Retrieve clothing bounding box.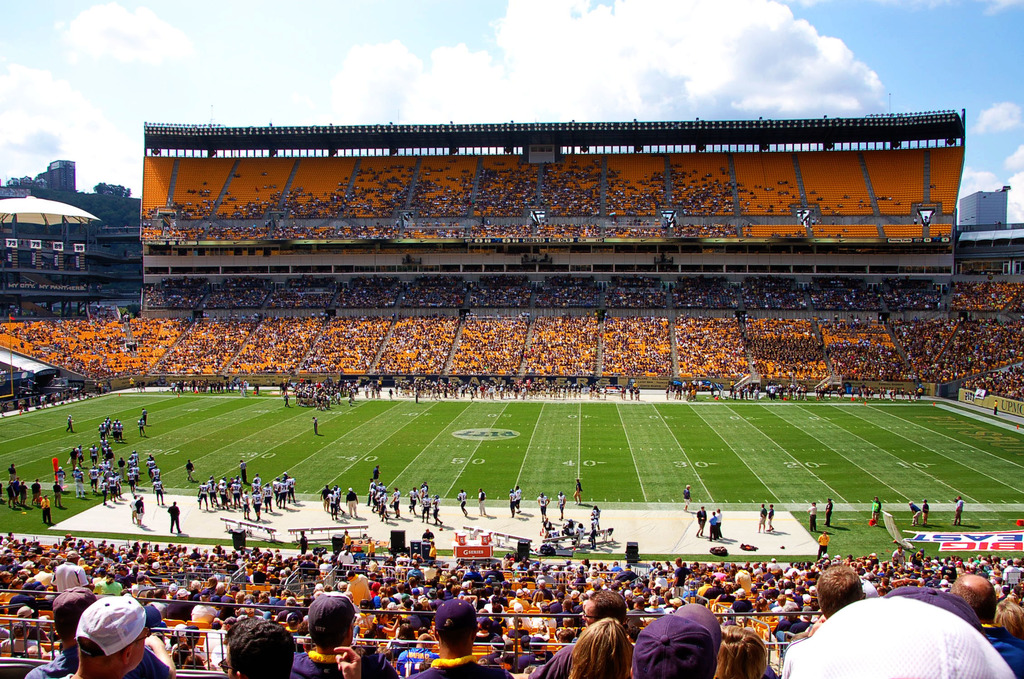
Bounding box: 866 498 881 525.
